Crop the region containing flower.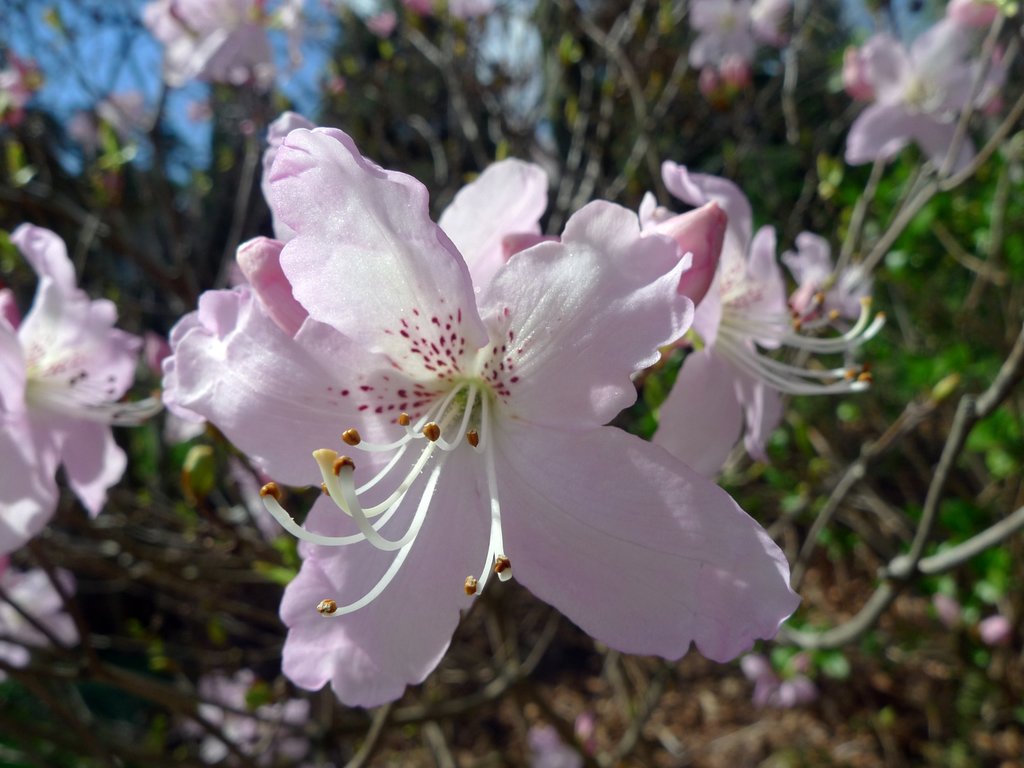
Crop region: bbox=[690, 0, 806, 92].
